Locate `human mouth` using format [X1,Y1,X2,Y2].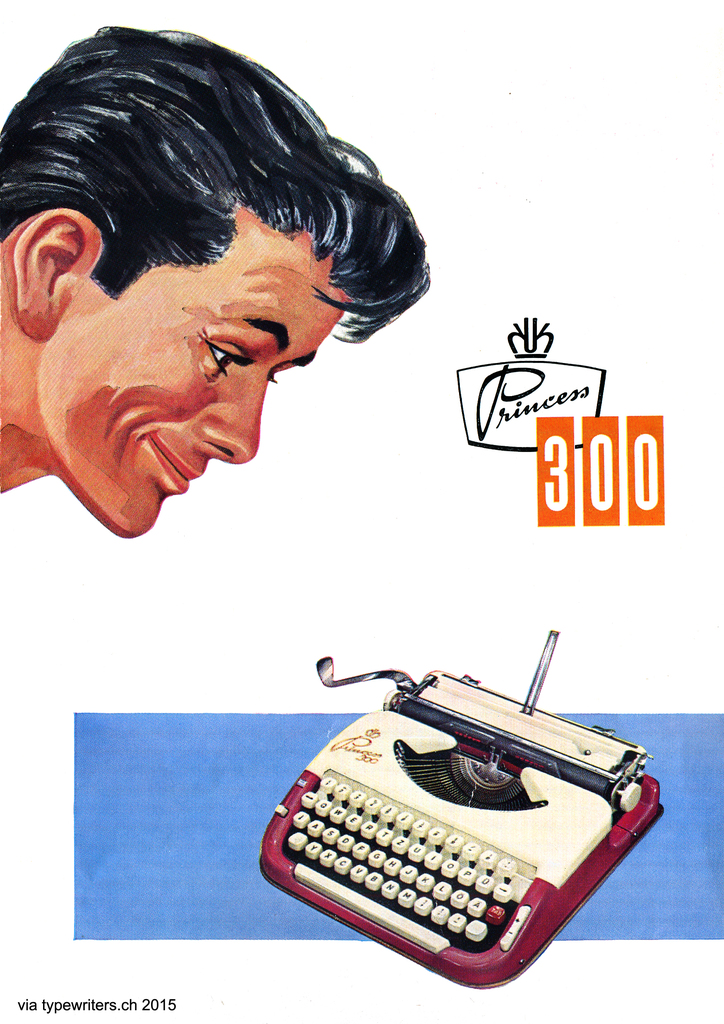
[147,431,201,487].
